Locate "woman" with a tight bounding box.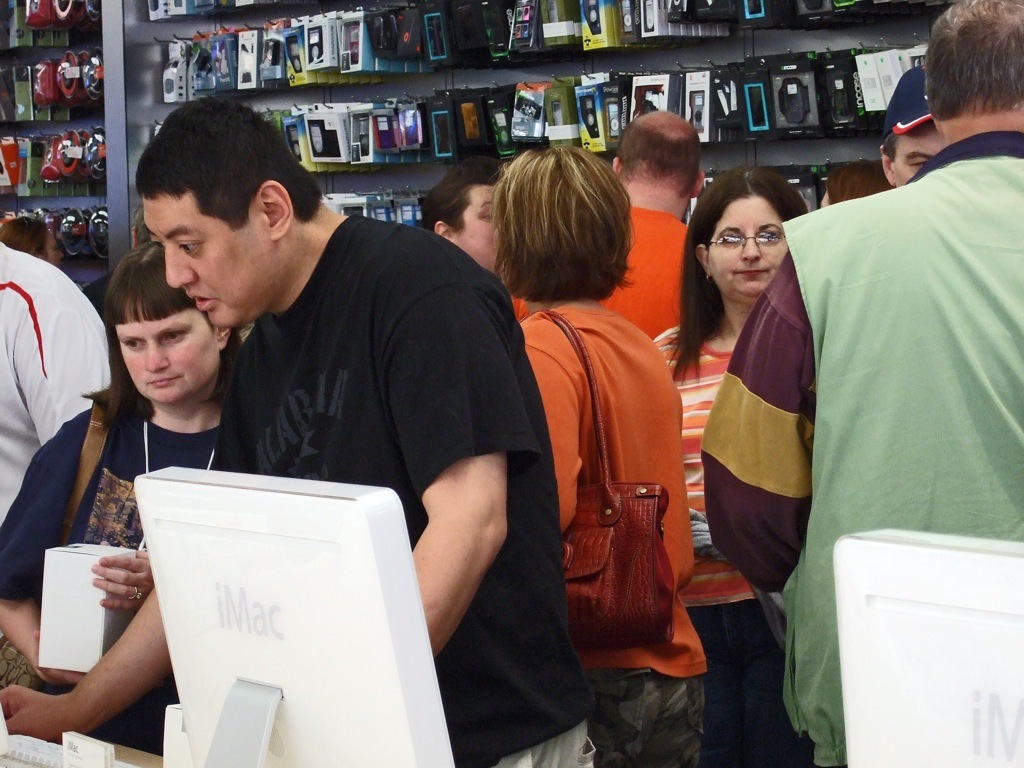
{"x1": 652, "y1": 163, "x2": 814, "y2": 767}.
